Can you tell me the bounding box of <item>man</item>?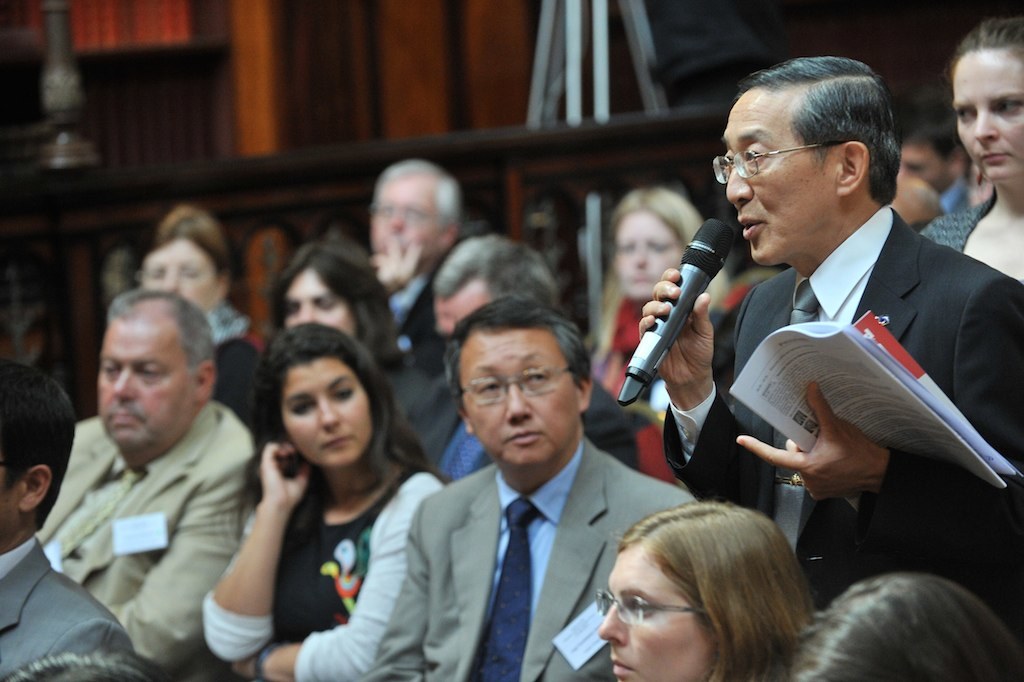
356, 154, 468, 346.
